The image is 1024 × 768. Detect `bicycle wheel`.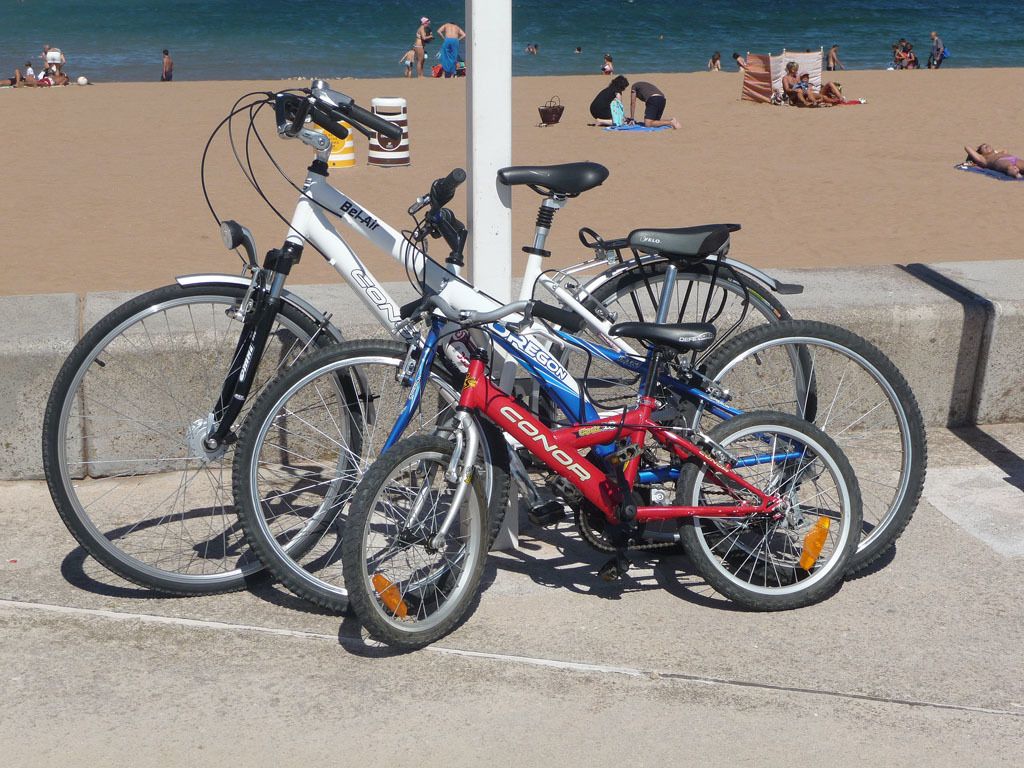
Detection: x1=678, y1=409, x2=859, y2=610.
